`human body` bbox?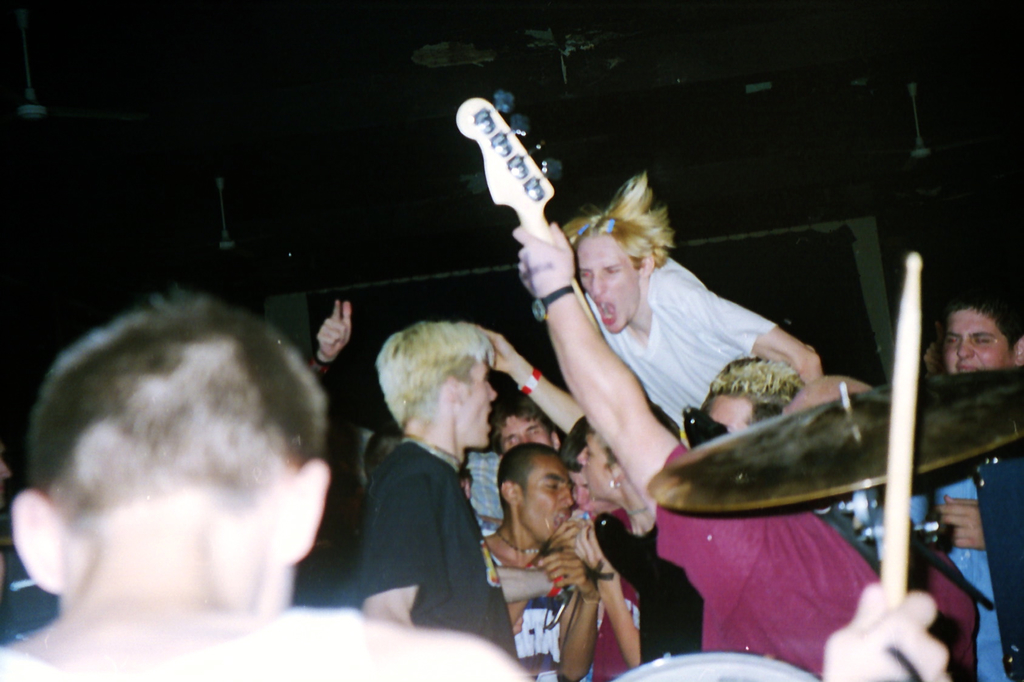
box(548, 257, 813, 435)
